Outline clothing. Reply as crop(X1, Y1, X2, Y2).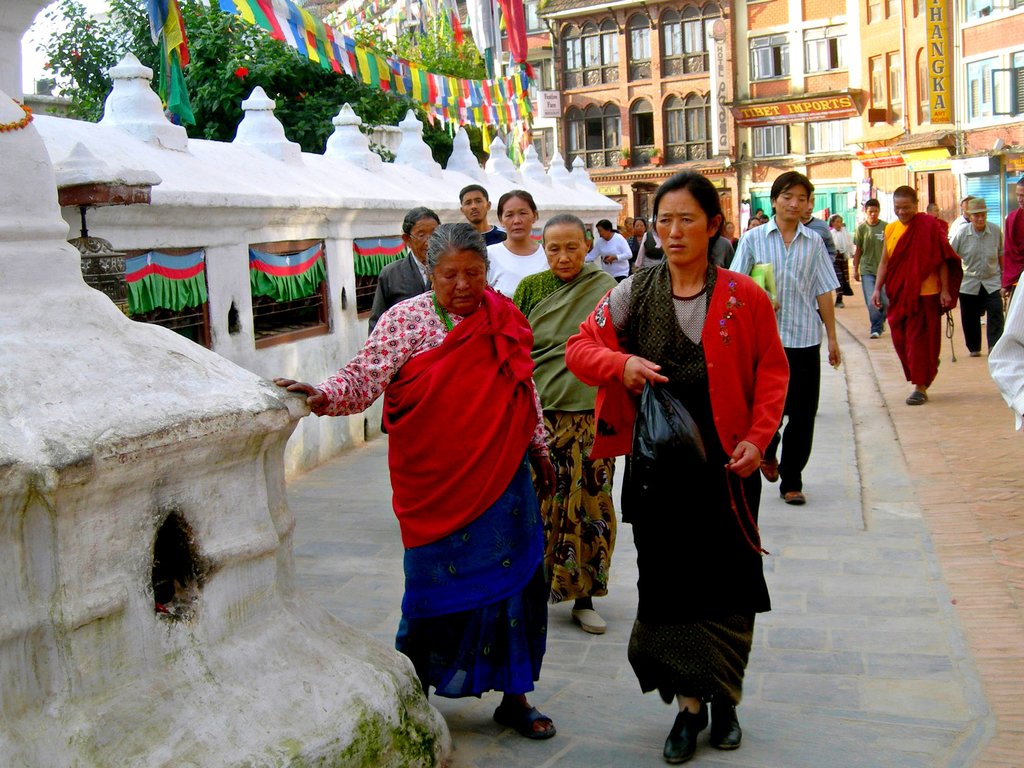
crop(712, 235, 735, 266).
